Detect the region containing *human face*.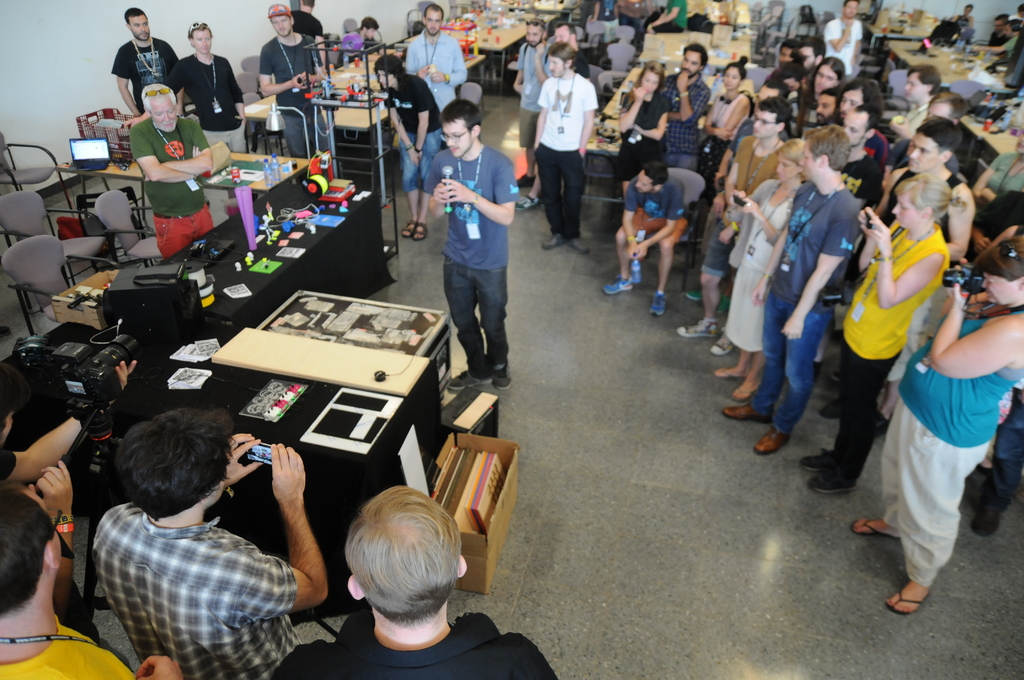
left=132, top=13, right=148, bottom=39.
